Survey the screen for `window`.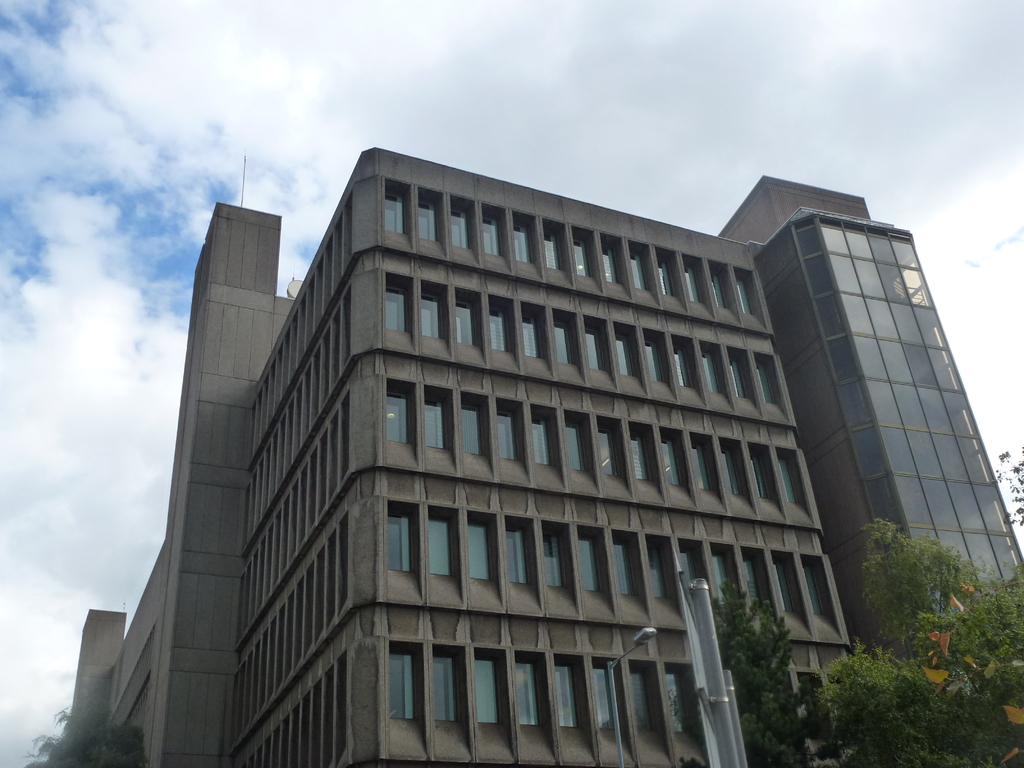
Survey found: [left=579, top=534, right=598, bottom=592].
